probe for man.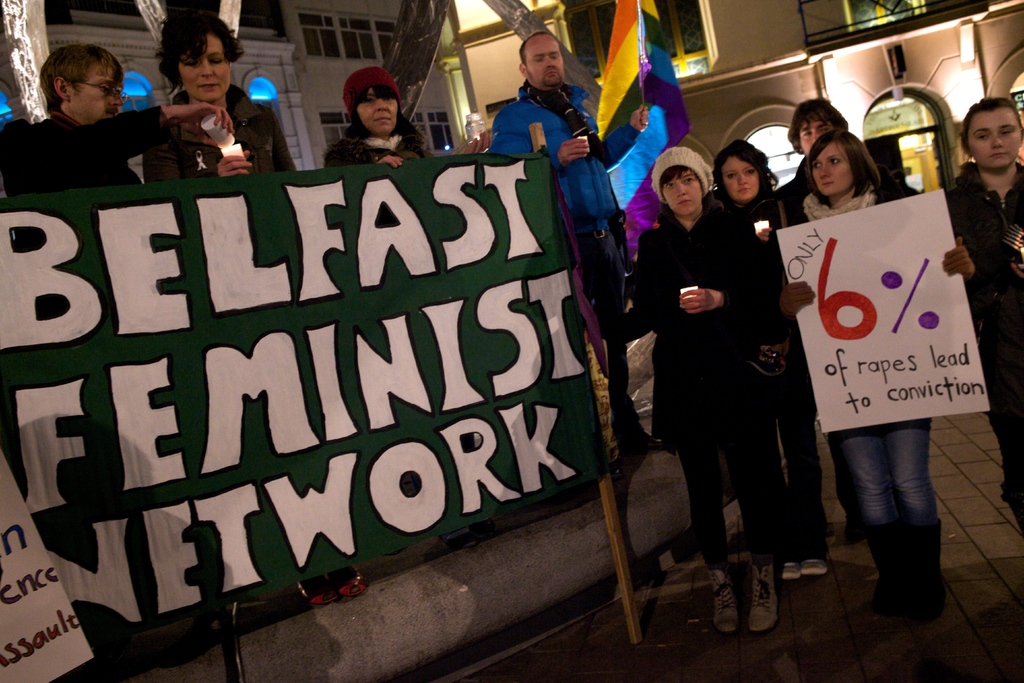
Probe result: bbox(488, 31, 651, 472).
